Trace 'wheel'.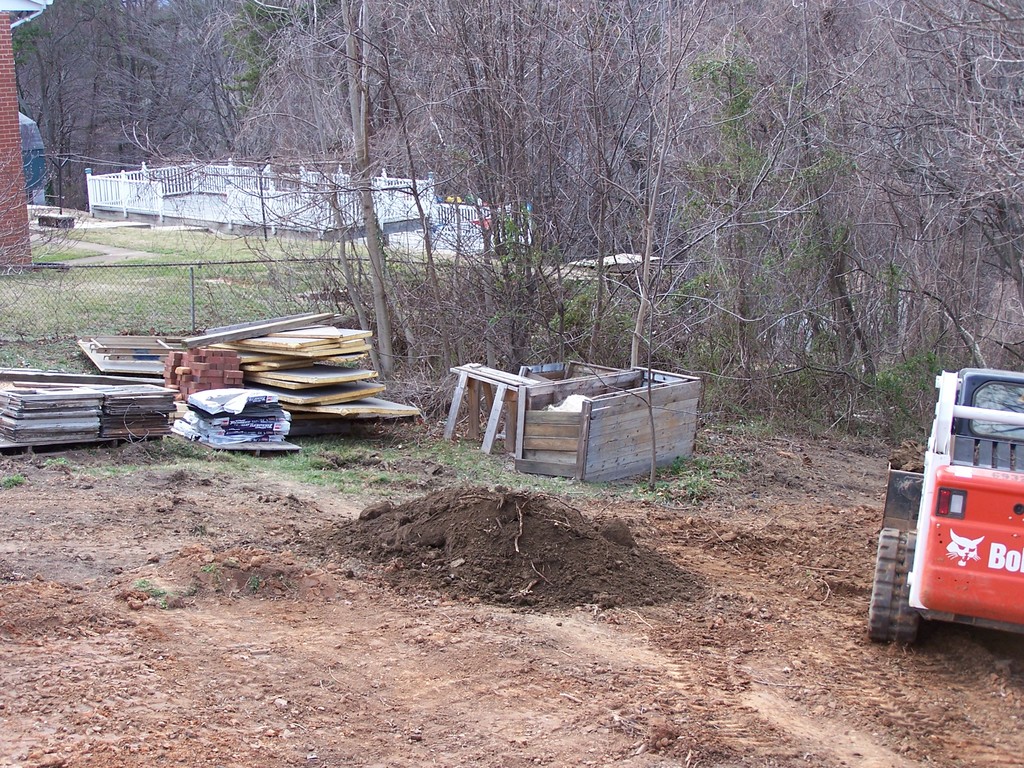
Traced to crop(873, 527, 920, 646).
